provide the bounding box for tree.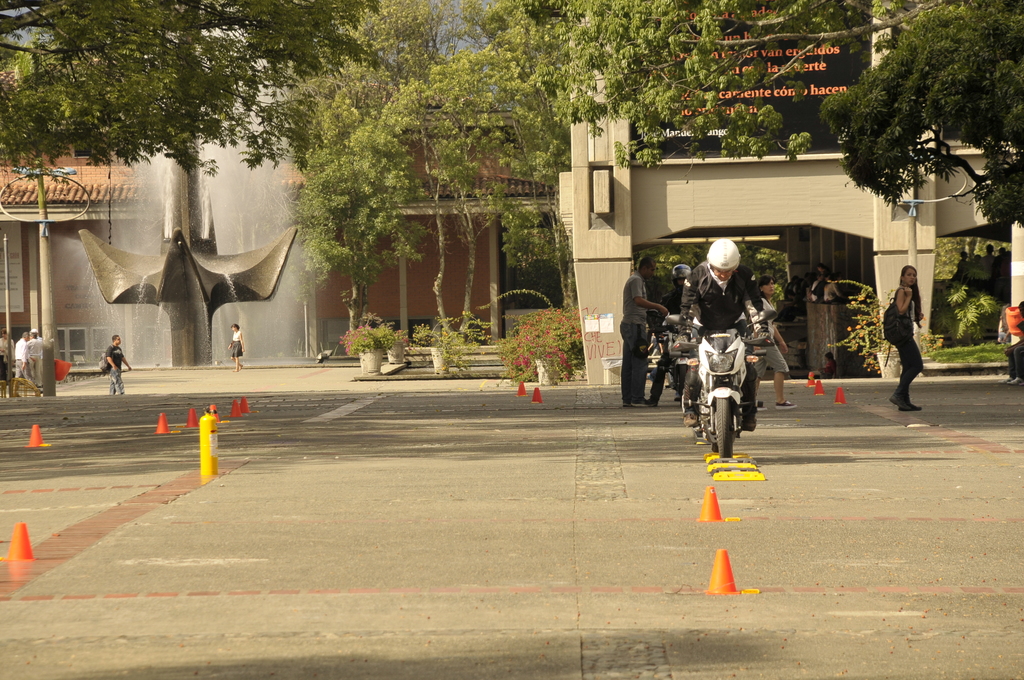
<box>297,129,417,355</box>.
